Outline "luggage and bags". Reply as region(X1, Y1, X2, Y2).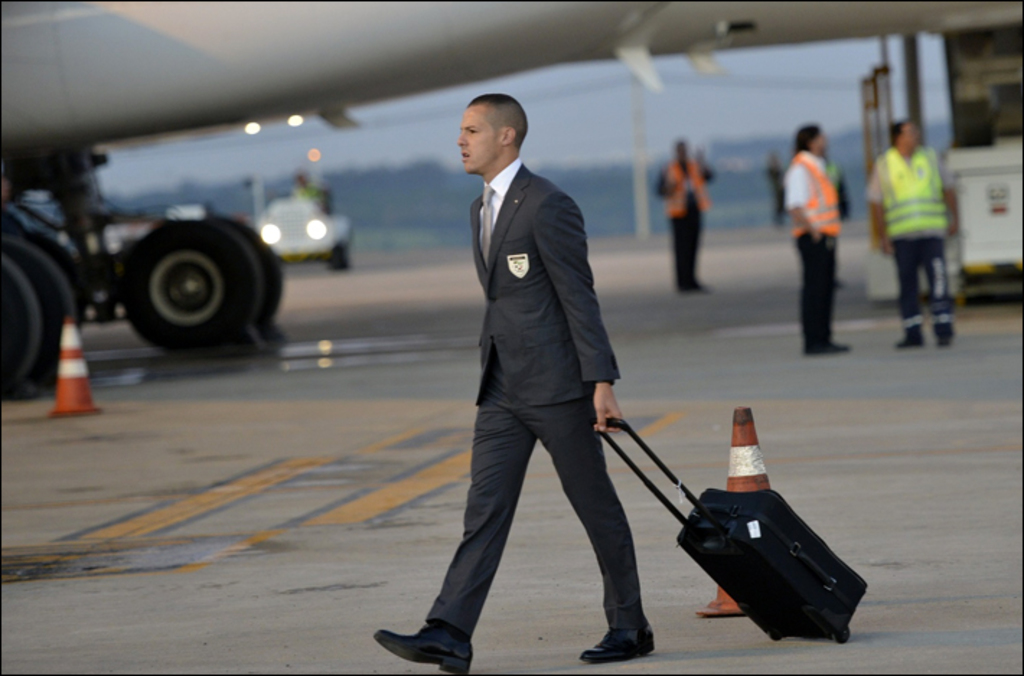
region(662, 440, 860, 646).
